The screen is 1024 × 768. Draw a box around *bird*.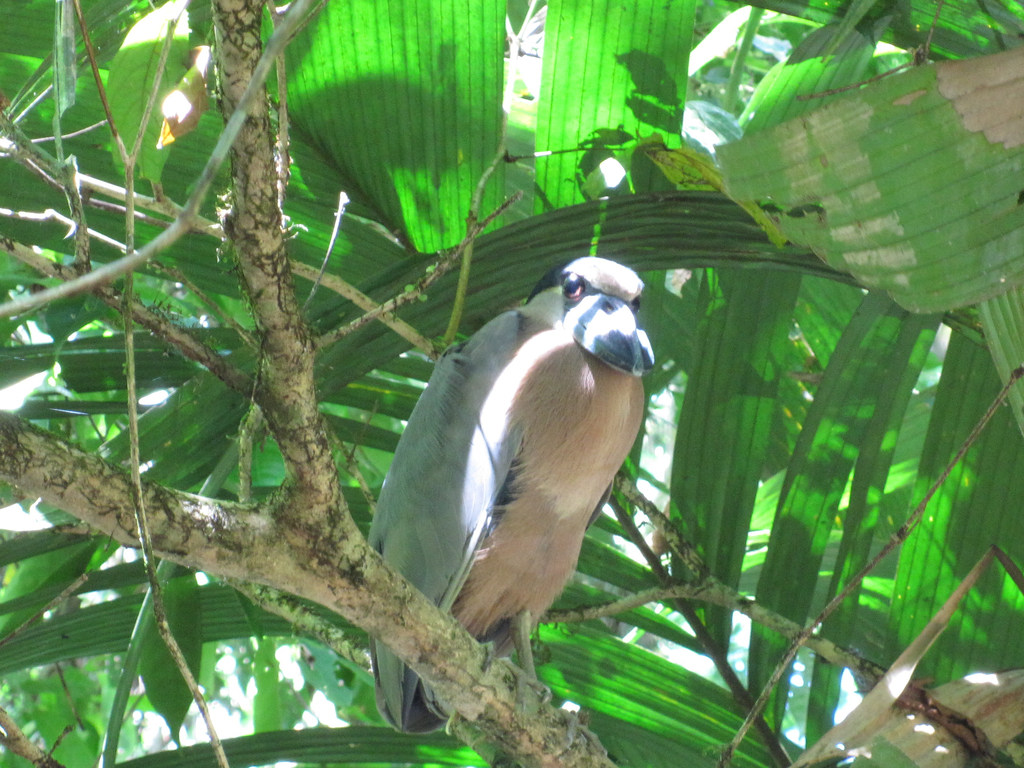
(361, 249, 660, 701).
